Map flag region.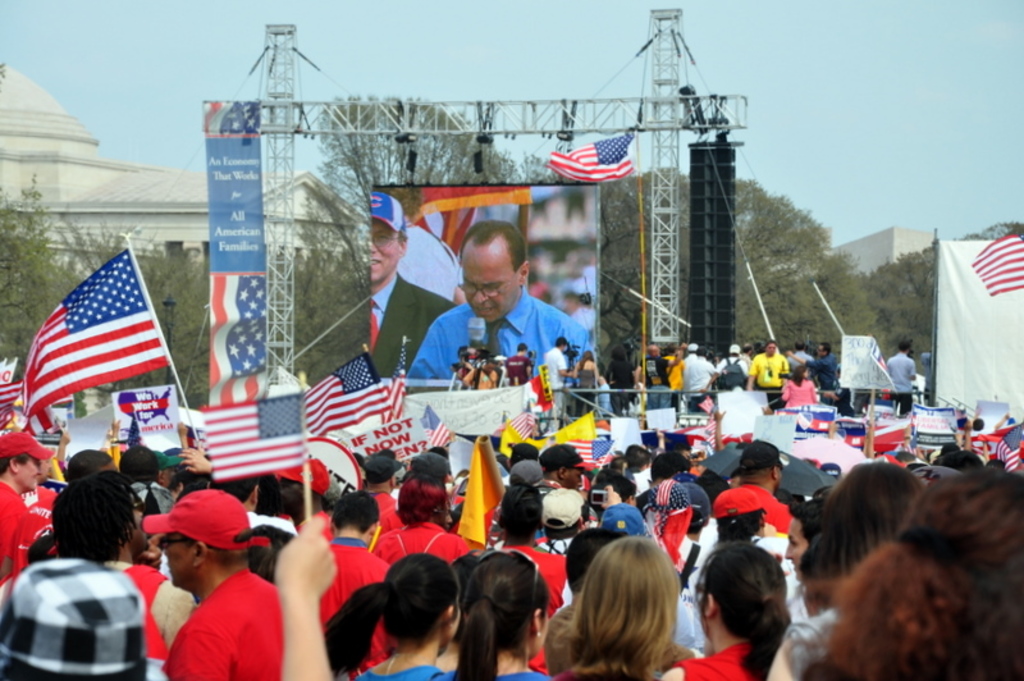
Mapped to <box>538,125,641,186</box>.
